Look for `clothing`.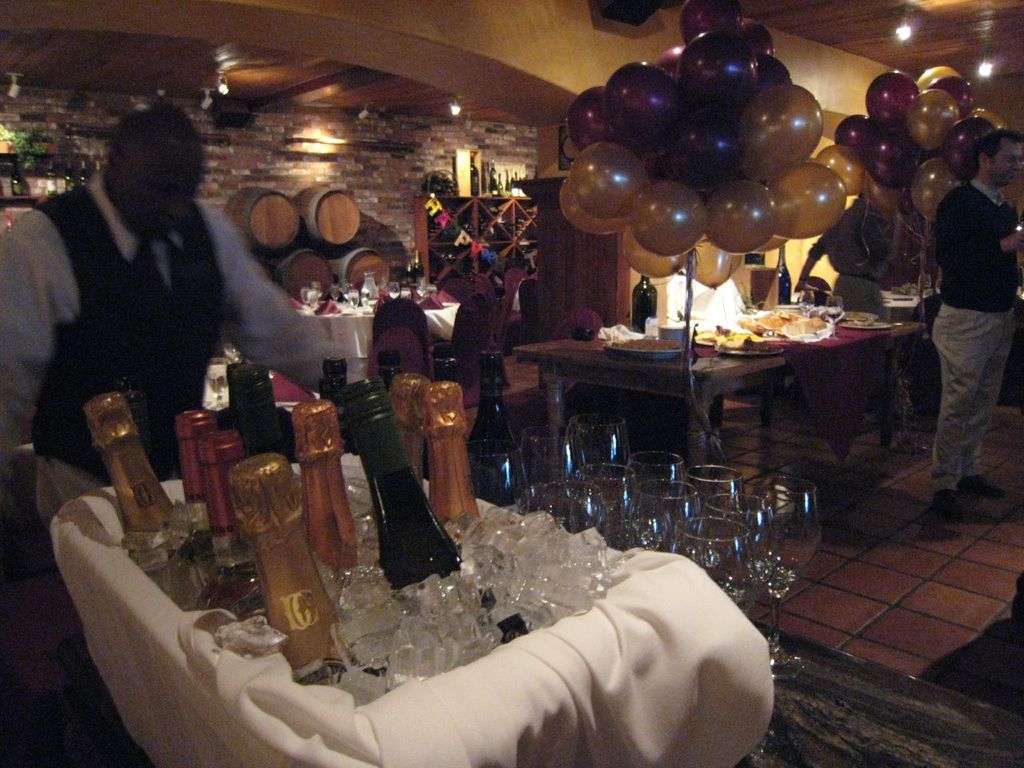
Found: box=[930, 178, 1017, 494].
